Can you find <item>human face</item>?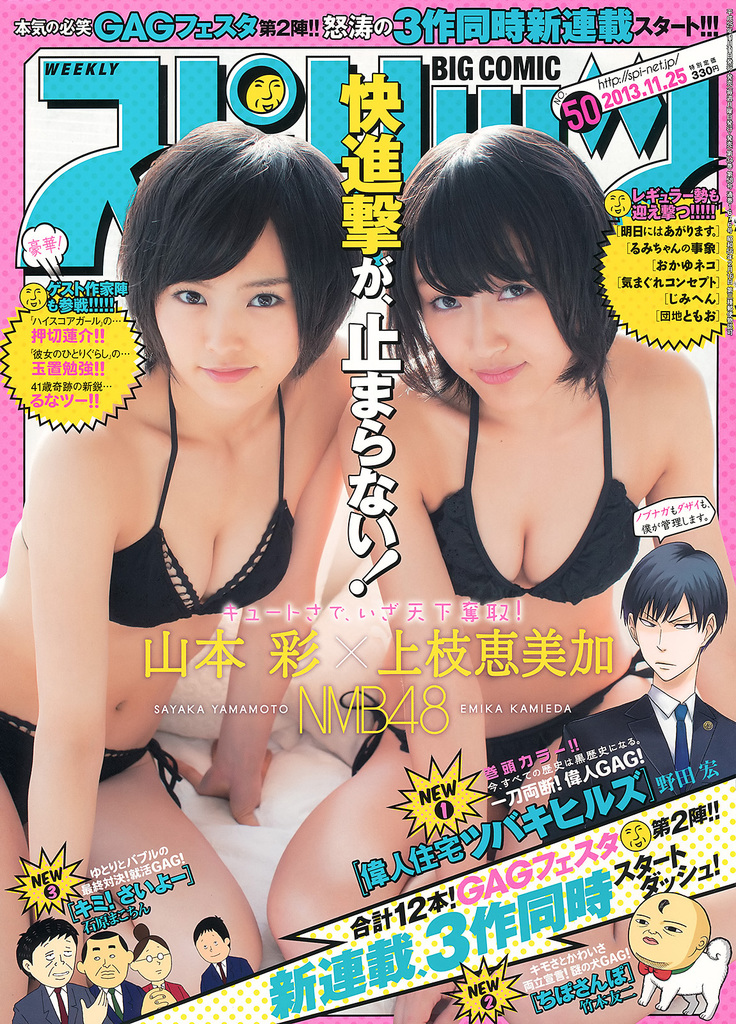
Yes, bounding box: x1=83 y1=938 x2=127 y2=990.
